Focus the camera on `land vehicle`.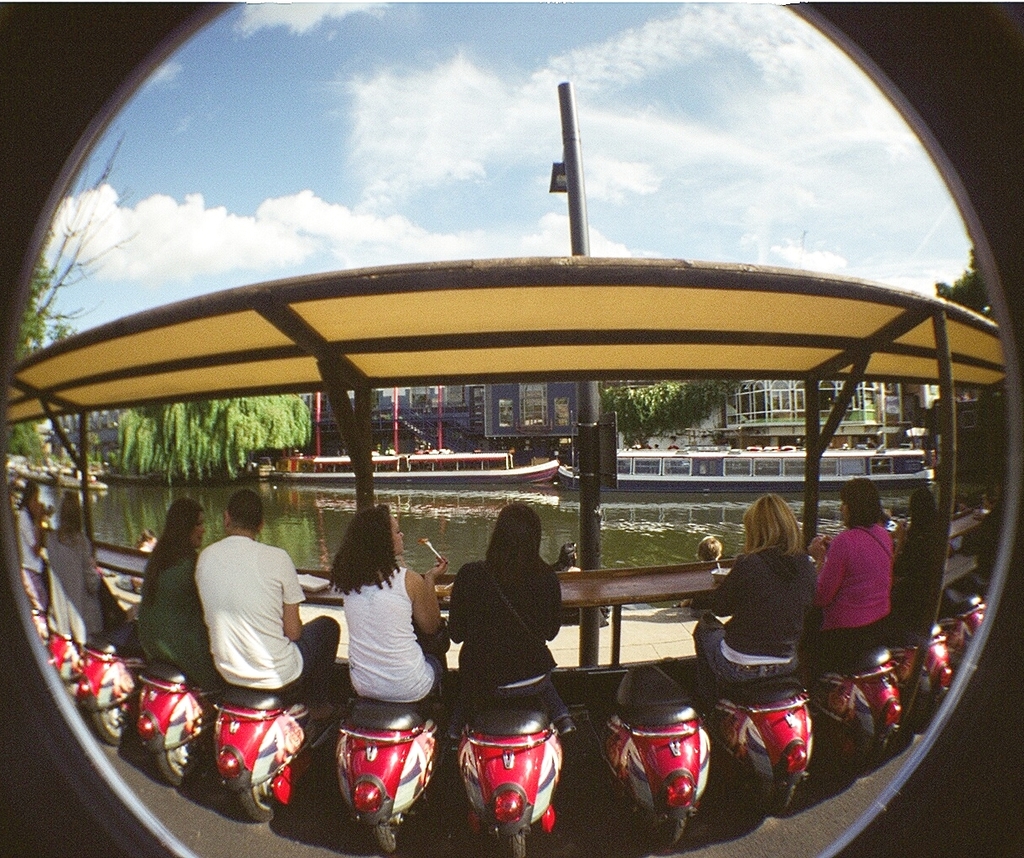
Focus region: bbox=(949, 588, 975, 655).
